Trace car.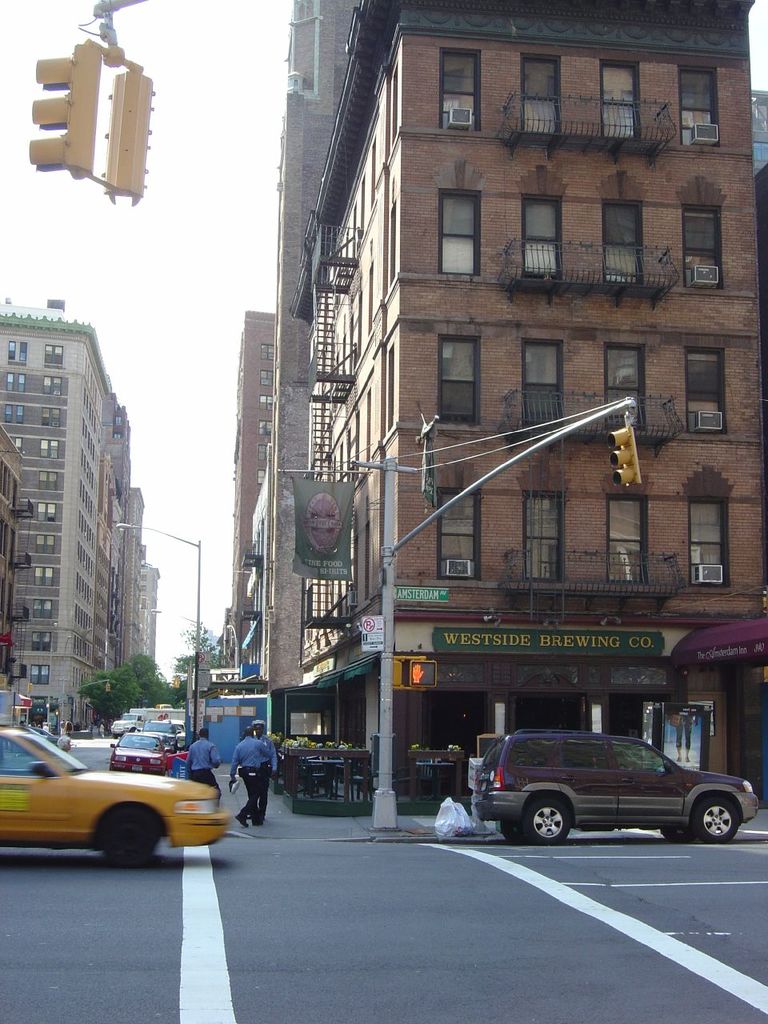
Traced to Rect(470, 732, 765, 846).
